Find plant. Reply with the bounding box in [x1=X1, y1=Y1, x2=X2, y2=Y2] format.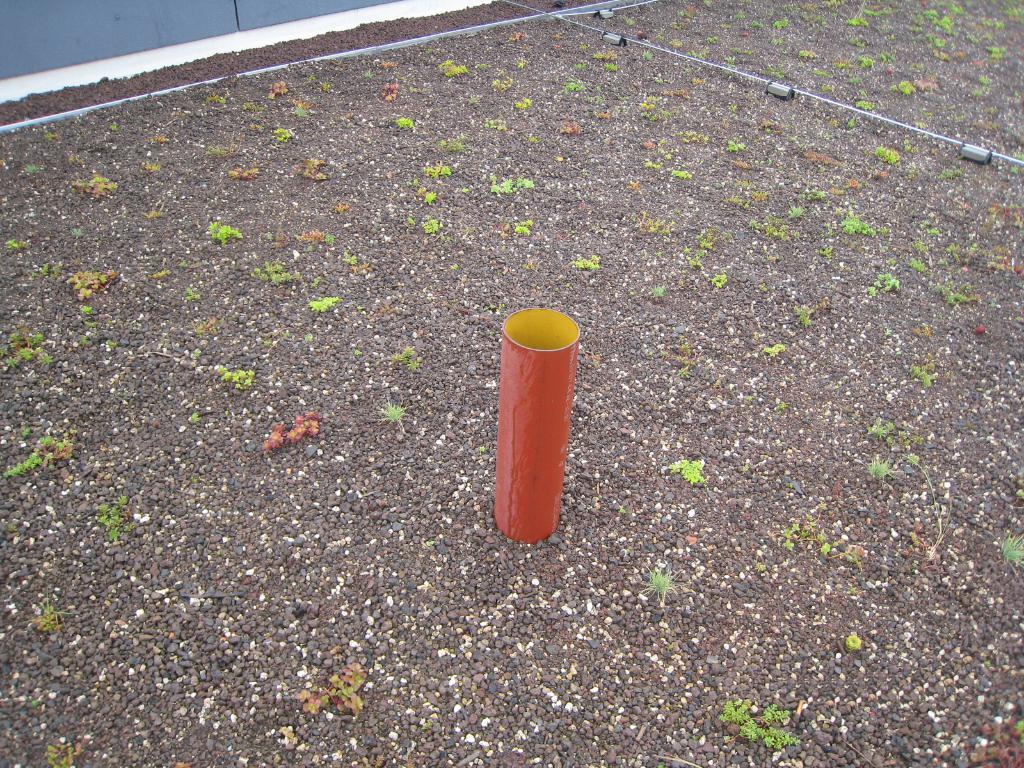
[x1=76, y1=331, x2=96, y2=349].
